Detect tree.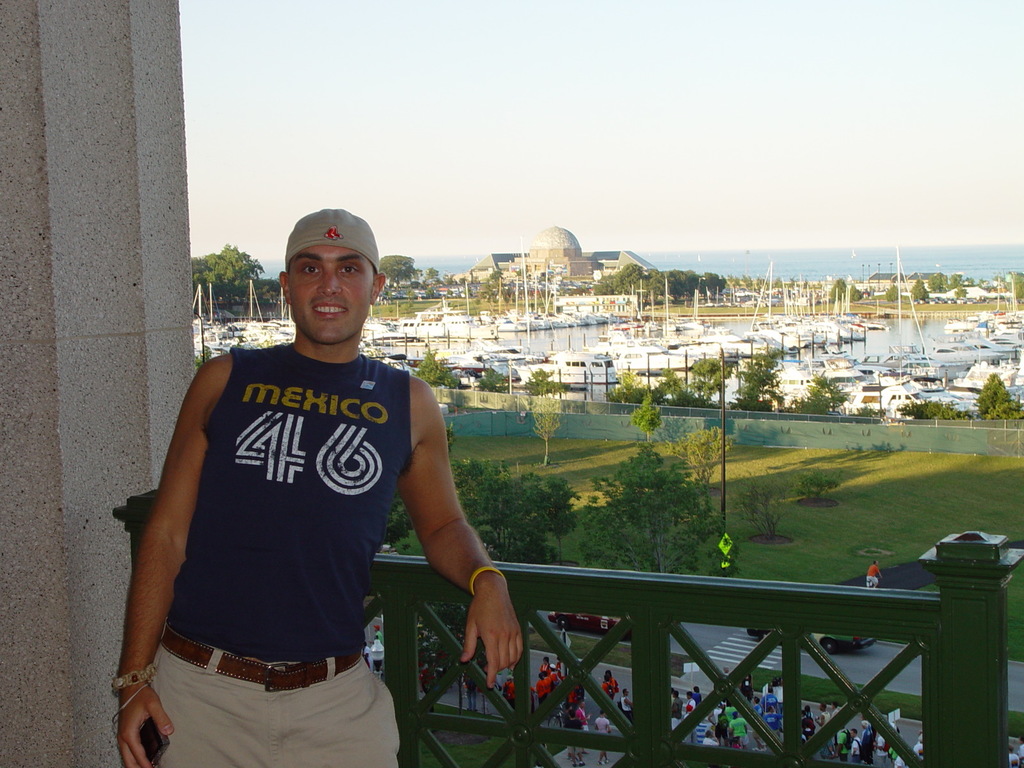
Detected at left=417, top=349, right=461, bottom=392.
